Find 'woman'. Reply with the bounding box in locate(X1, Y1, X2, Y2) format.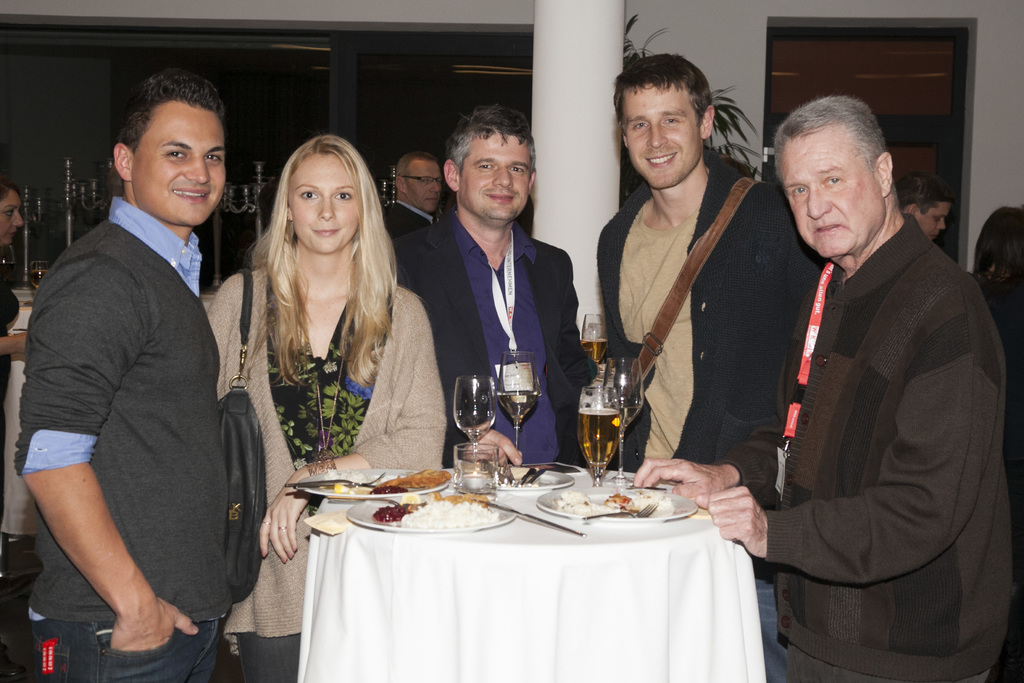
locate(969, 202, 1023, 439).
